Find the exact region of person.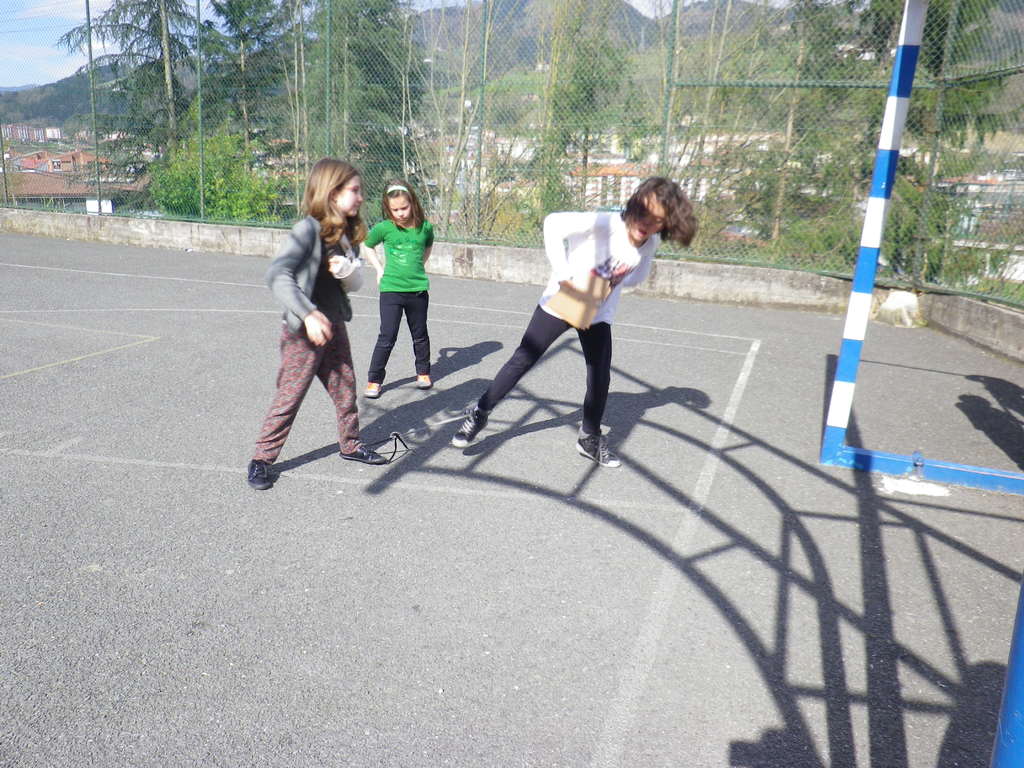
Exact region: {"x1": 364, "y1": 180, "x2": 433, "y2": 397}.
